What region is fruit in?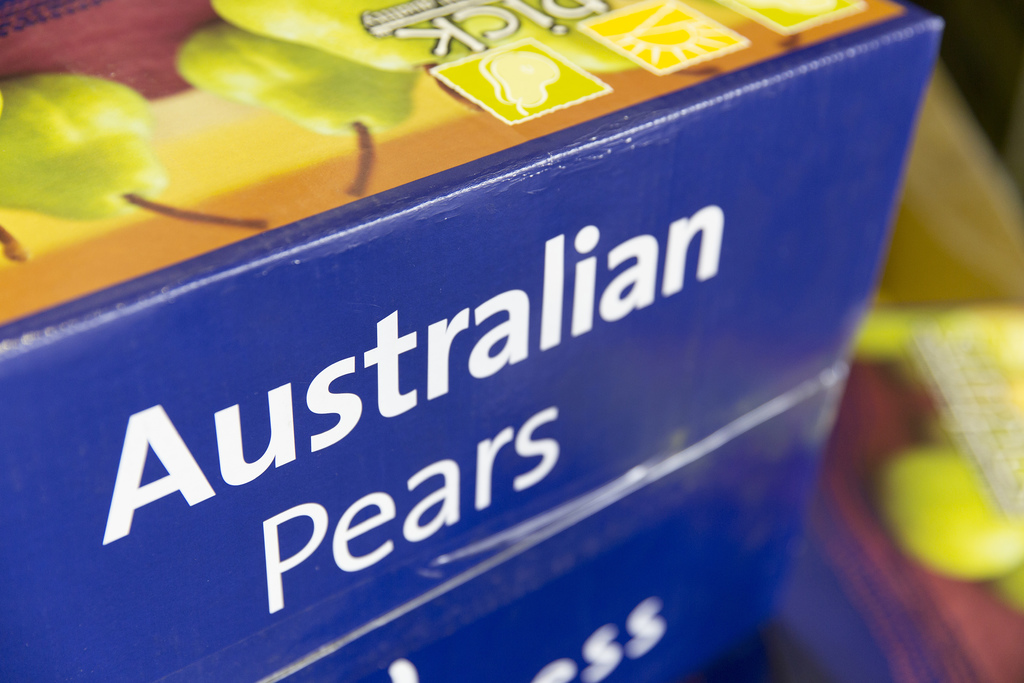
(x1=8, y1=57, x2=171, y2=212).
